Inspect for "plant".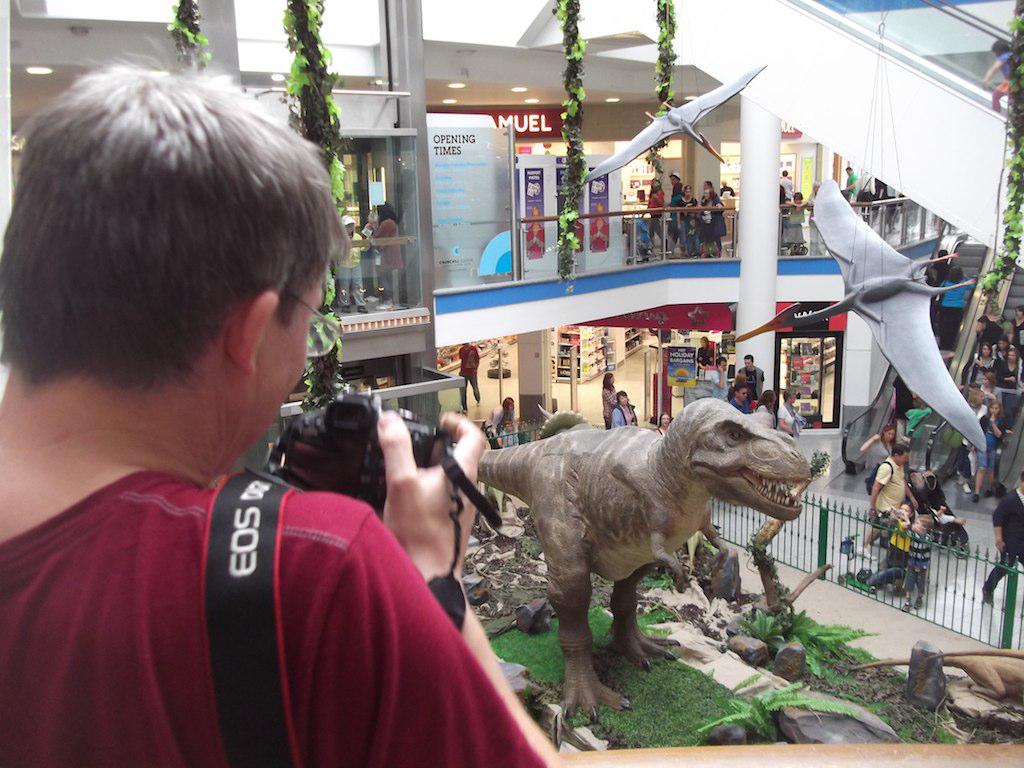
Inspection: [left=733, top=612, right=878, bottom=674].
